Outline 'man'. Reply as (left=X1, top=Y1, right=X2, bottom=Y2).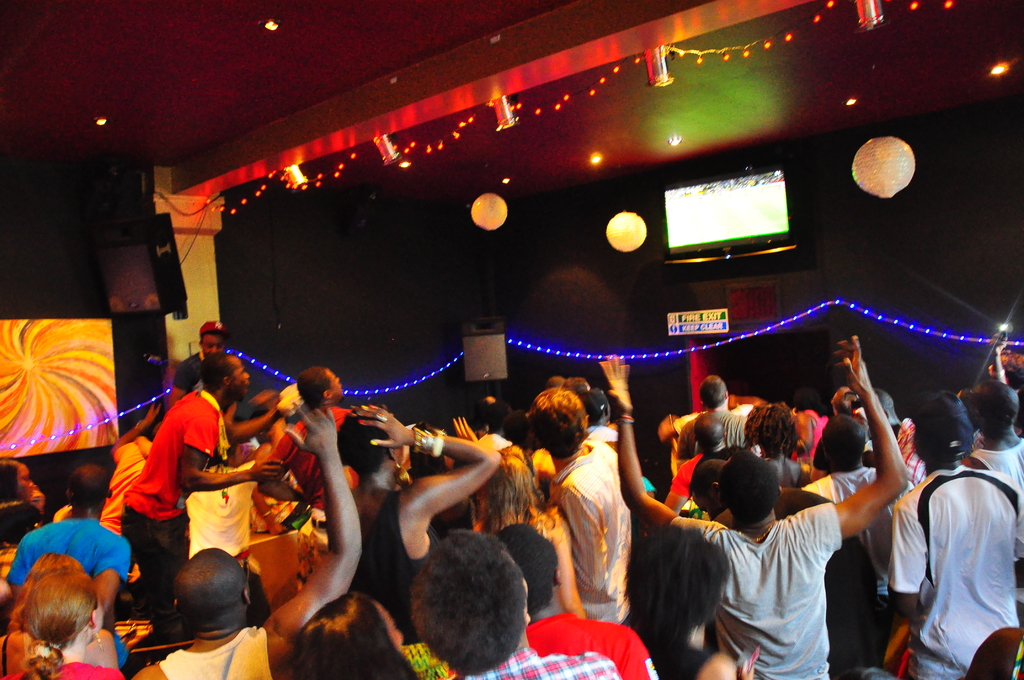
(left=118, top=353, right=282, bottom=625).
